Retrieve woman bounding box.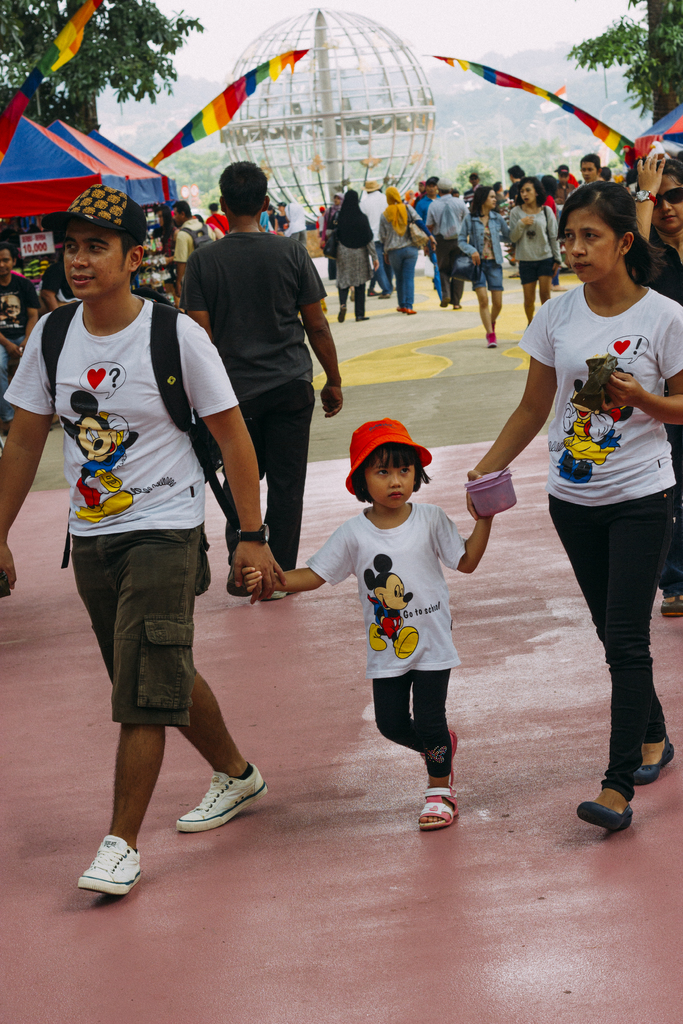
Bounding box: 338, 191, 376, 322.
